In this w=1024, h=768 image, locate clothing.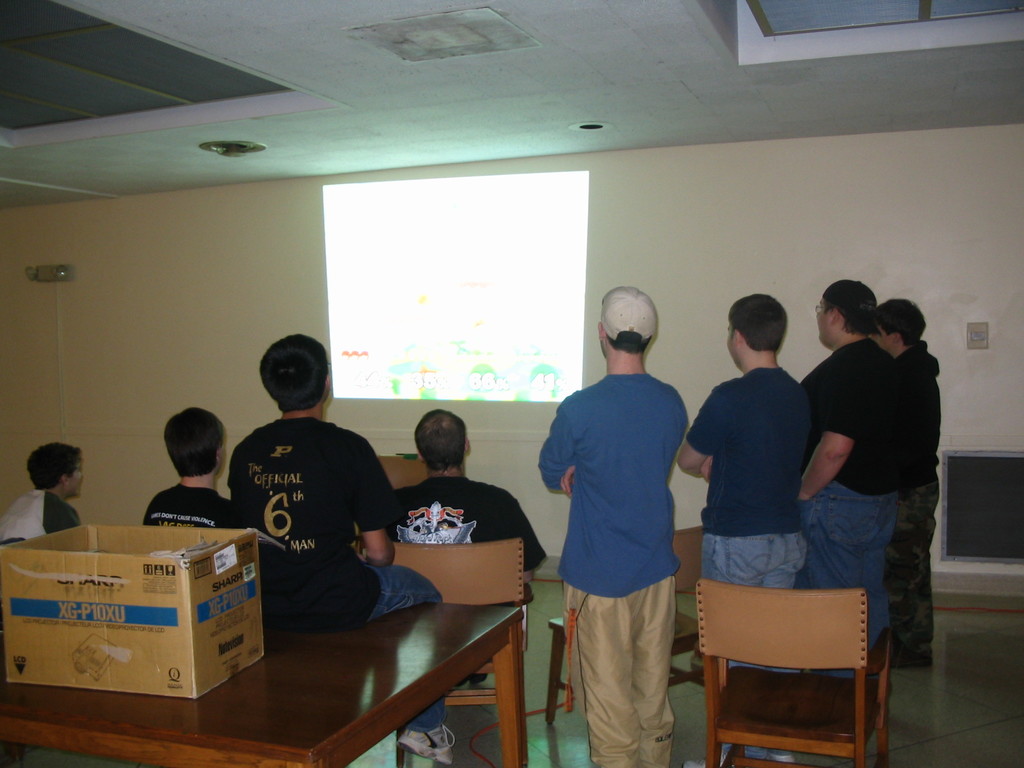
Bounding box: x1=138 y1=480 x2=227 y2=525.
